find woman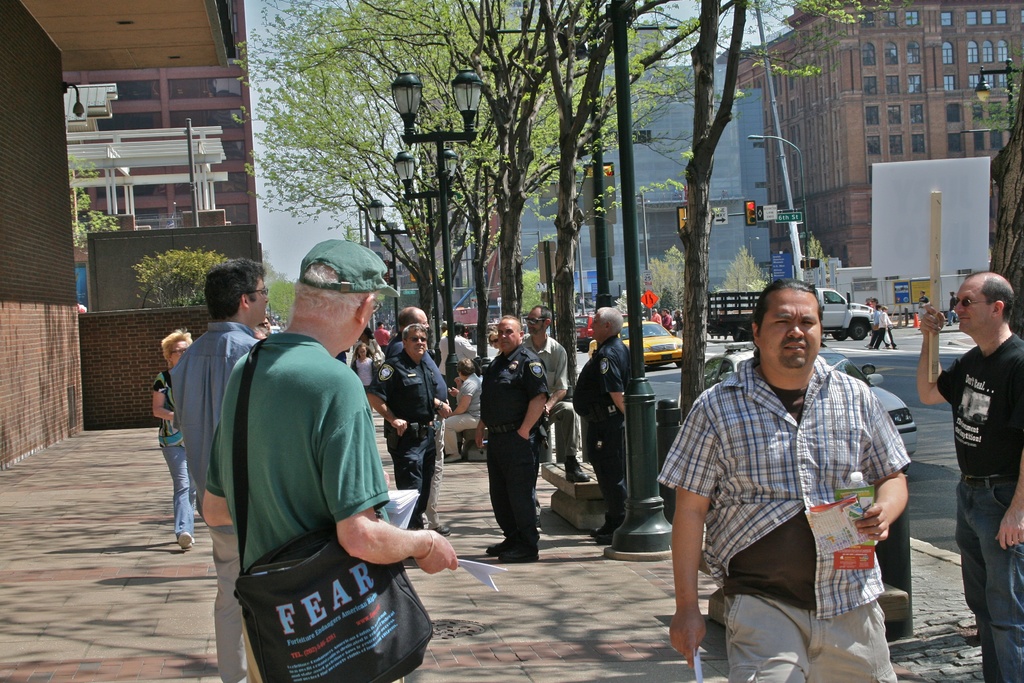
[359,329,381,365]
